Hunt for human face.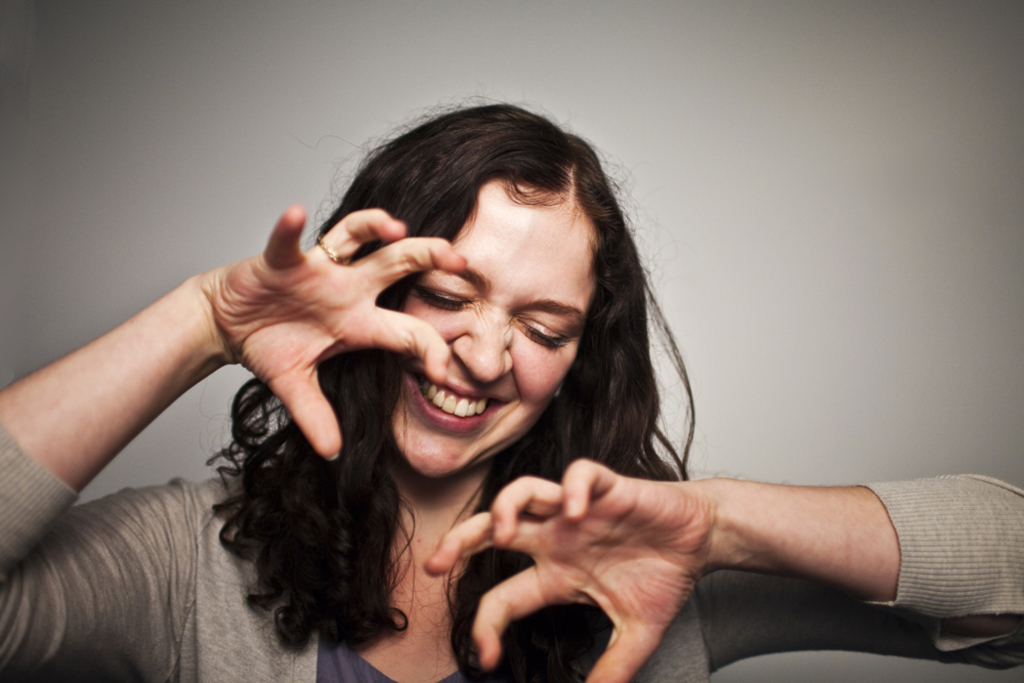
Hunted down at x1=390, y1=181, x2=593, y2=478.
